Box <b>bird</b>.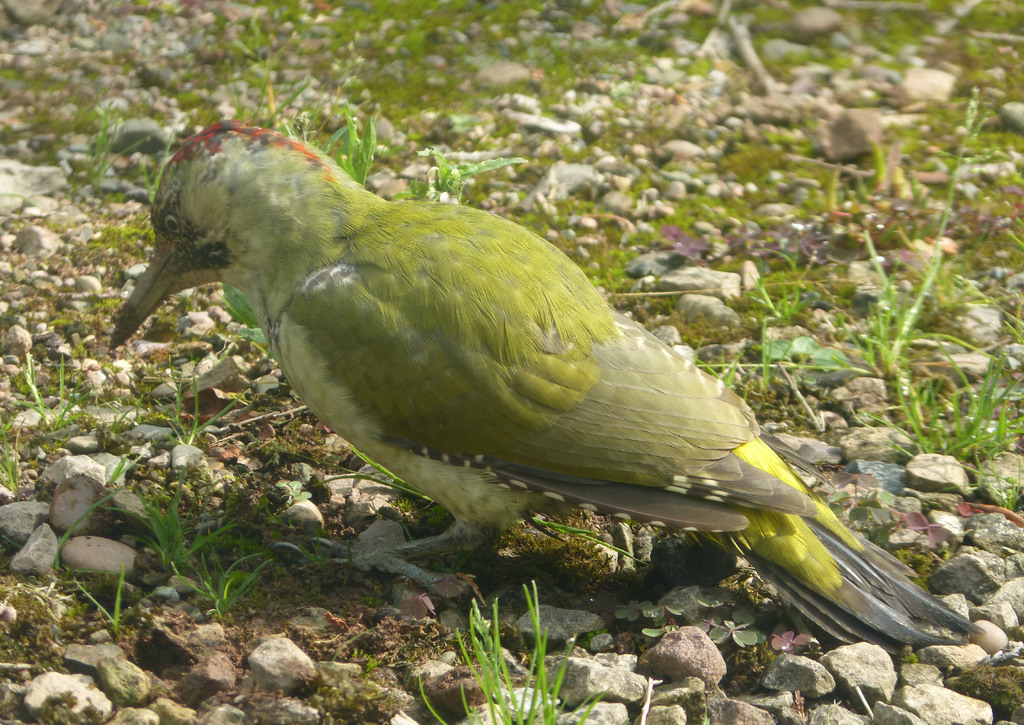
bbox(135, 126, 931, 679).
